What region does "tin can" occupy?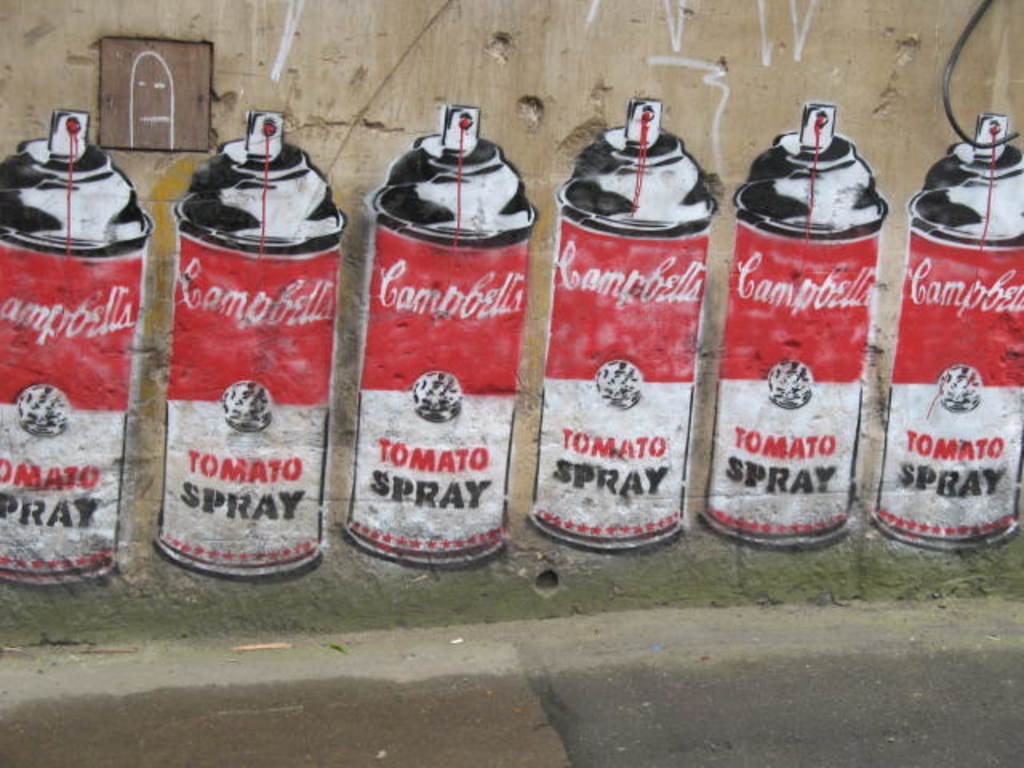
l=0, t=101, r=160, b=589.
